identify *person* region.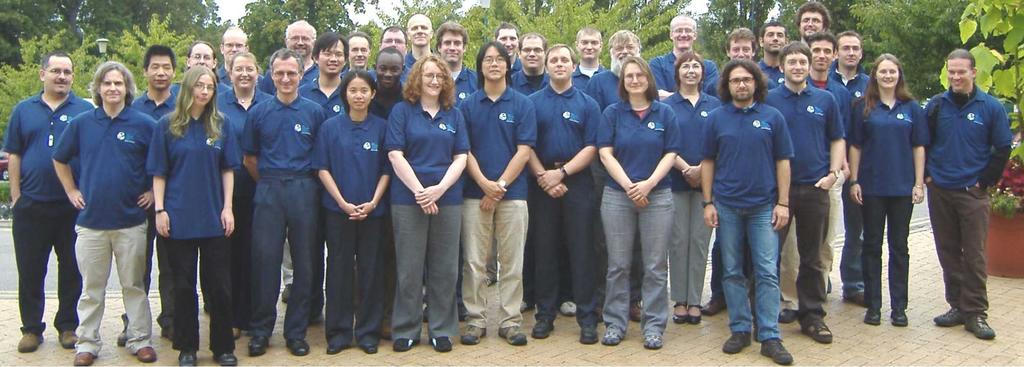
Region: [left=239, top=51, right=328, bottom=357].
